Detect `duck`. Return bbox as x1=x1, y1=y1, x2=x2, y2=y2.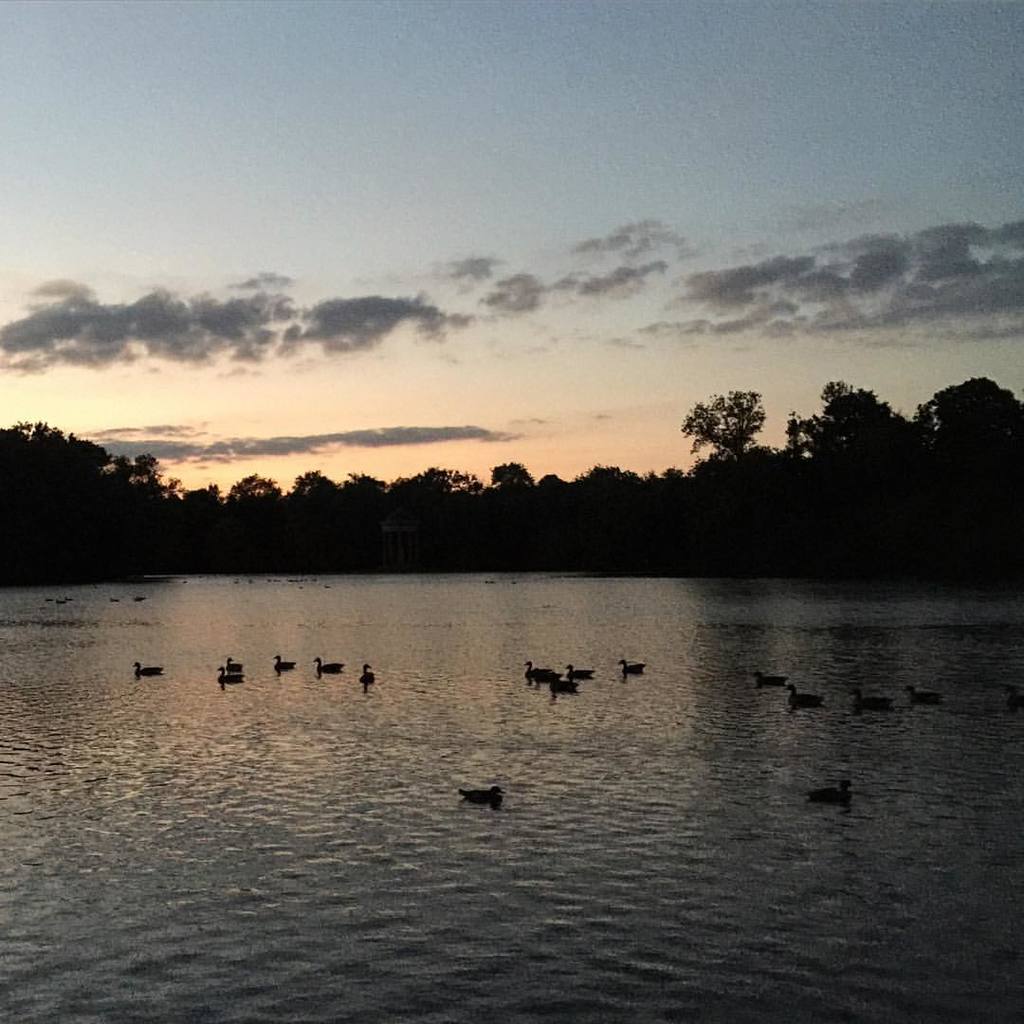
x1=621, y1=660, x2=649, y2=678.
